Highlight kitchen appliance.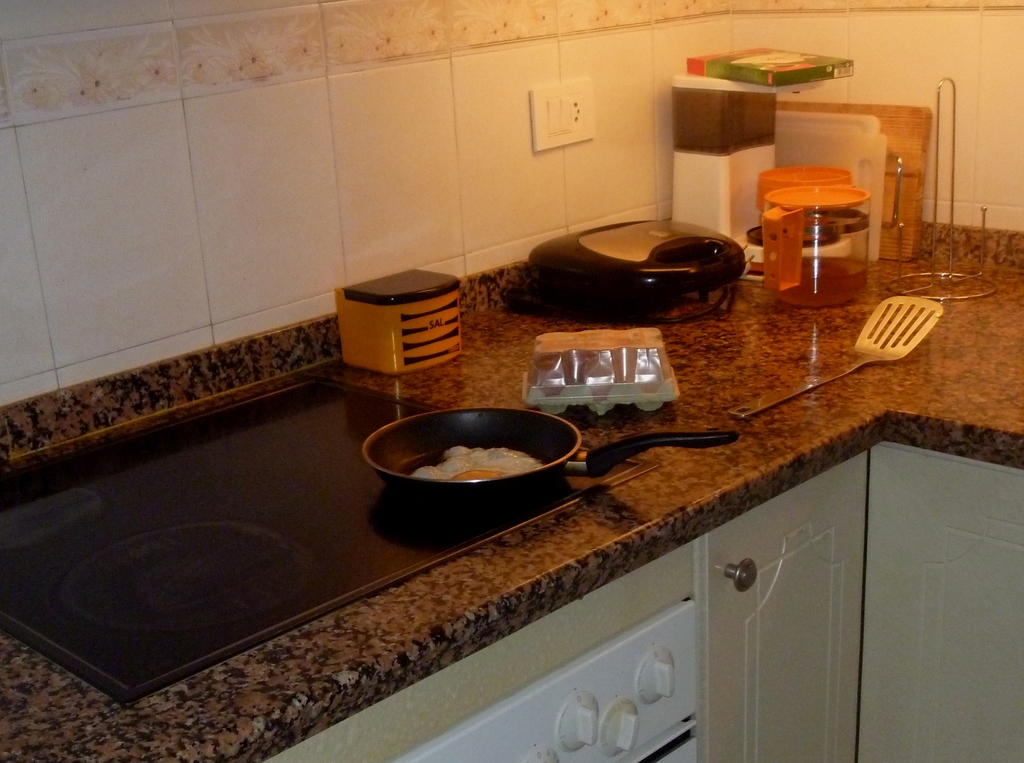
Highlighted region: (731,295,945,419).
